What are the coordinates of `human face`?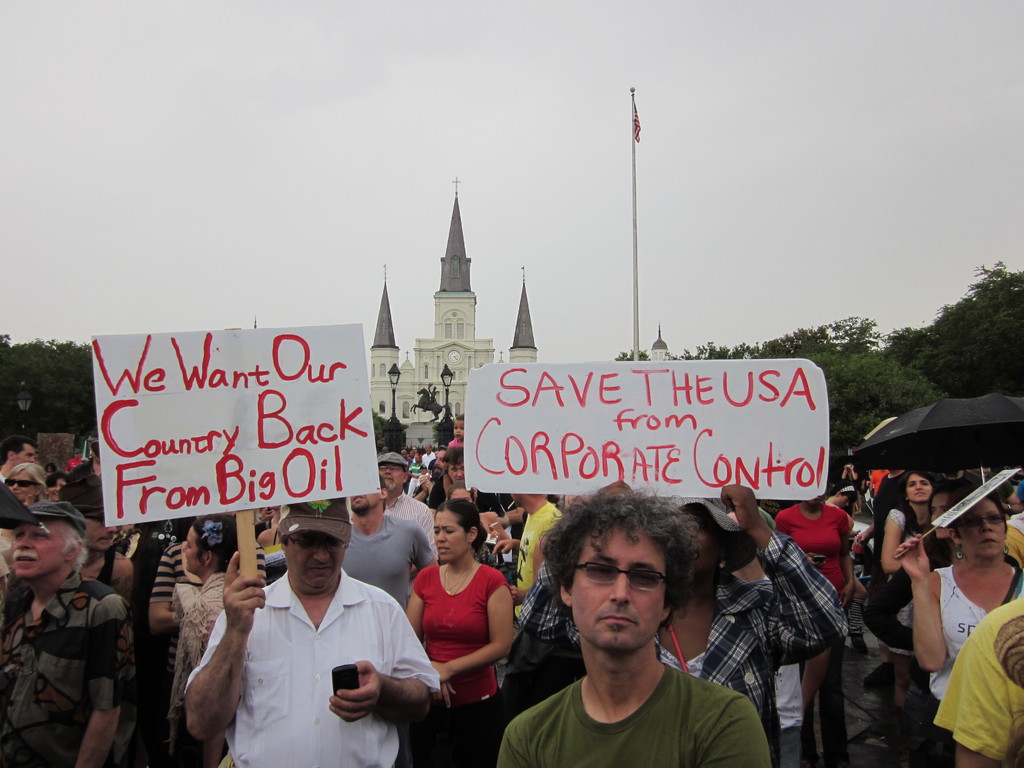
511 492 519 506.
